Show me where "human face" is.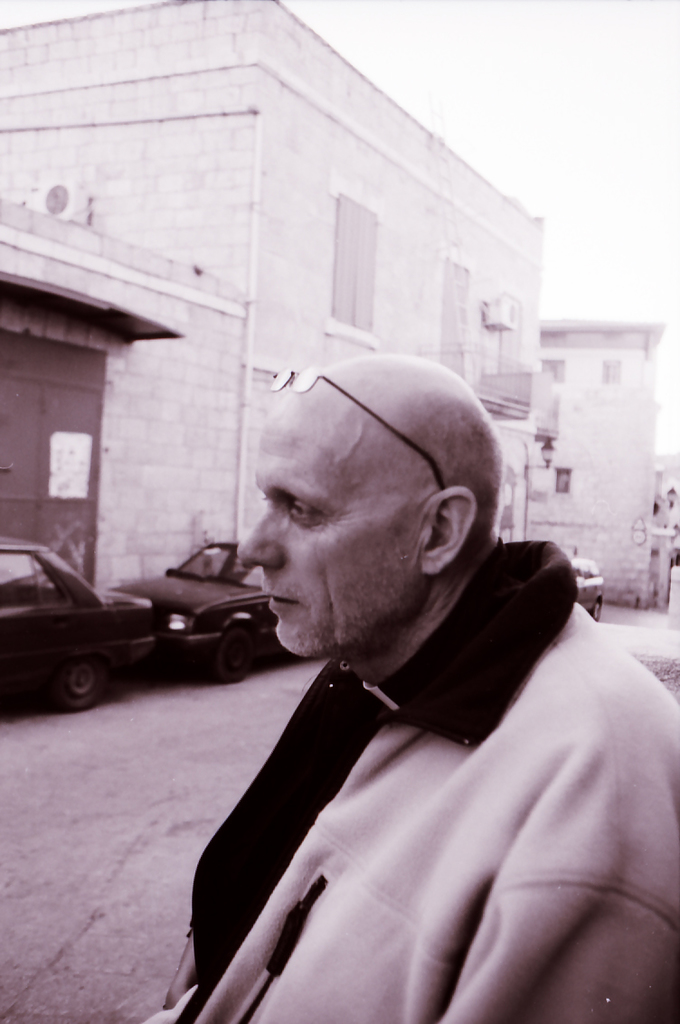
"human face" is at x1=241, y1=404, x2=423, y2=659.
